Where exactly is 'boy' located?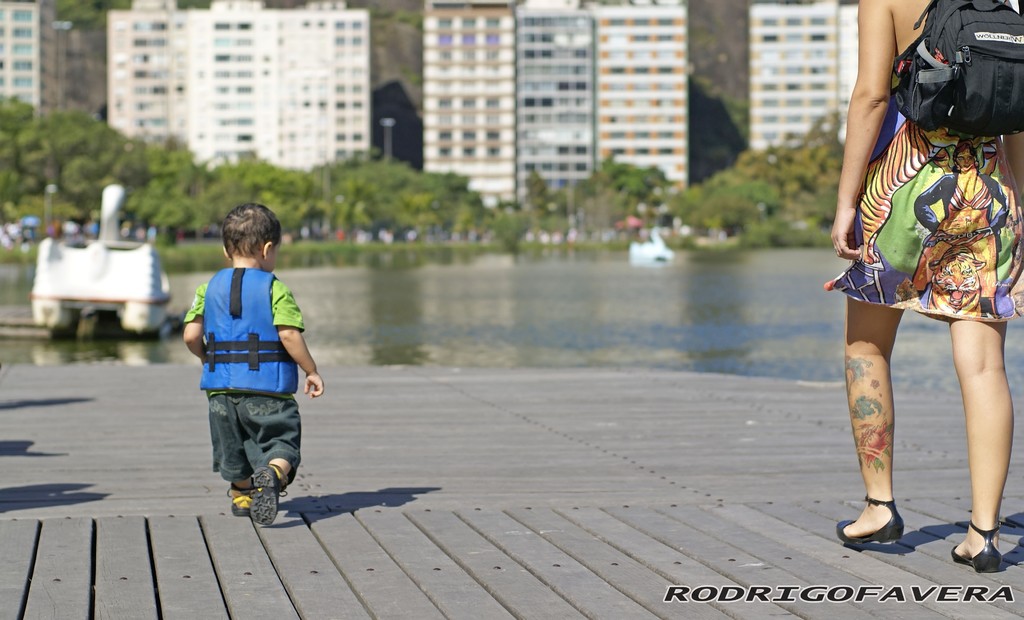
Its bounding box is (168,225,315,528).
